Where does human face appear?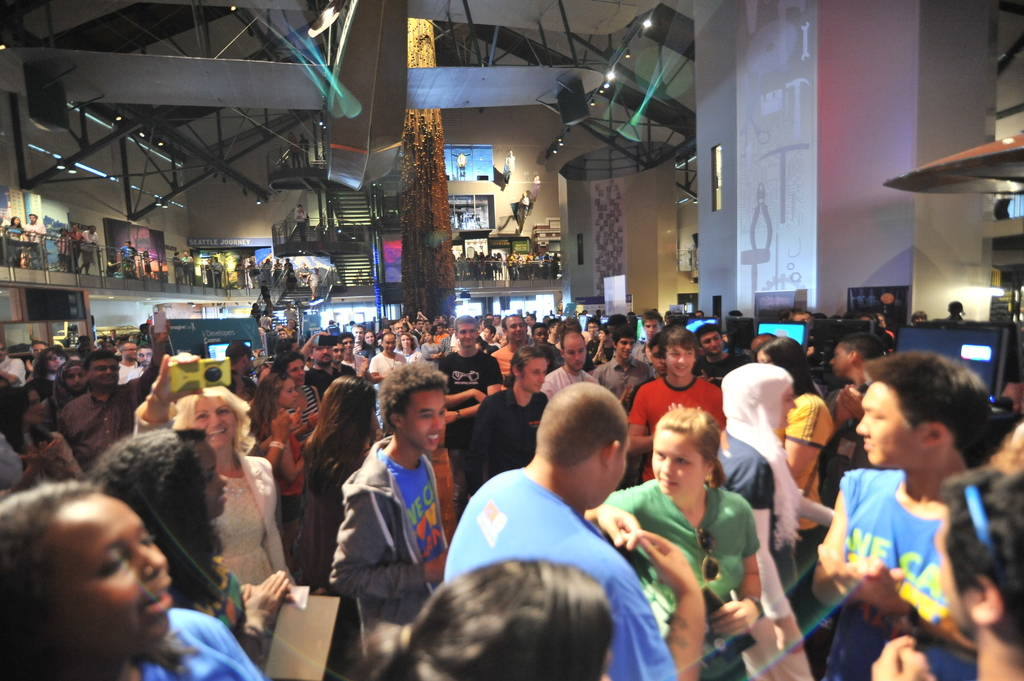
Appears at <bbox>534, 327, 547, 345</bbox>.
